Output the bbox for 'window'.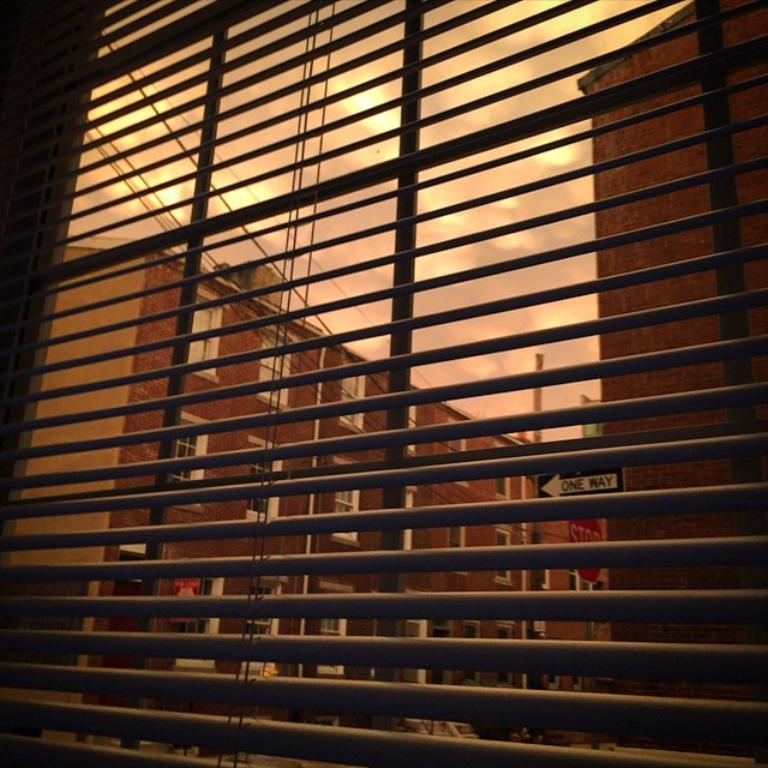
[x1=245, y1=432, x2=286, y2=524].
